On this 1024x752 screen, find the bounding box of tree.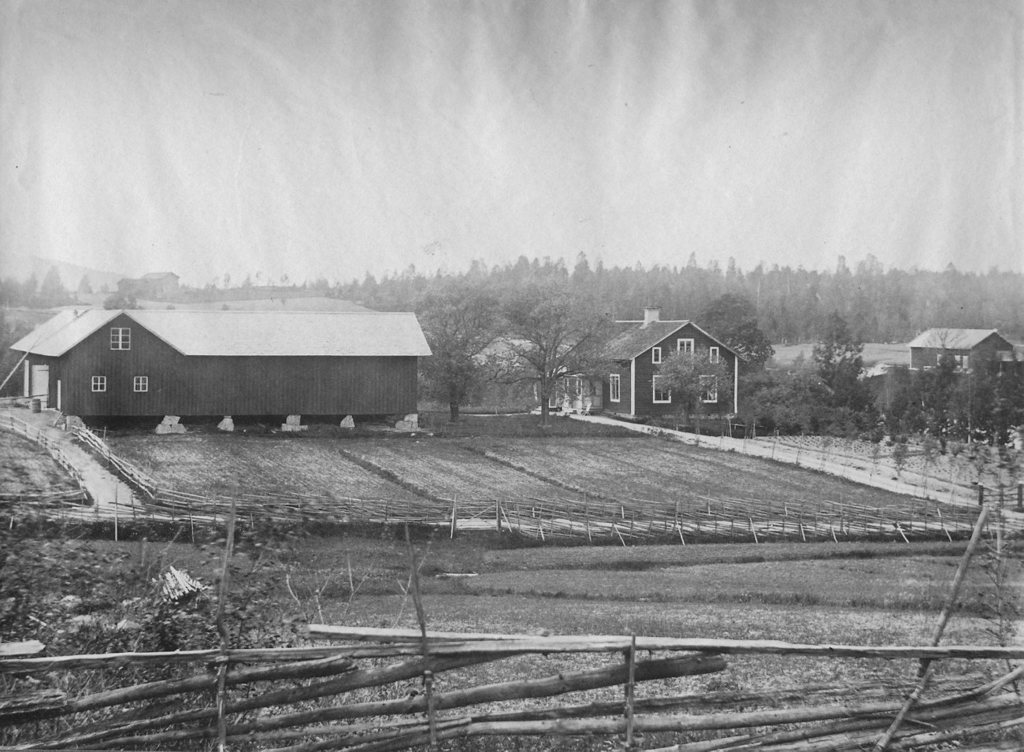
Bounding box: pyautogui.locateOnScreen(944, 434, 970, 509).
